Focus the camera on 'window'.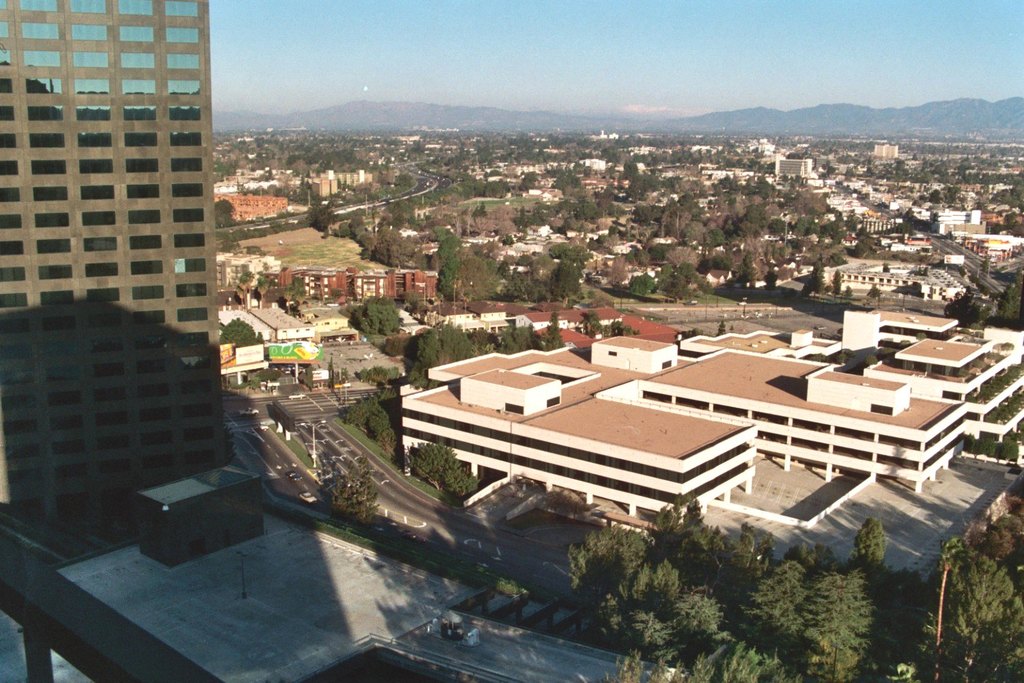
Focus region: 126,184,158,199.
